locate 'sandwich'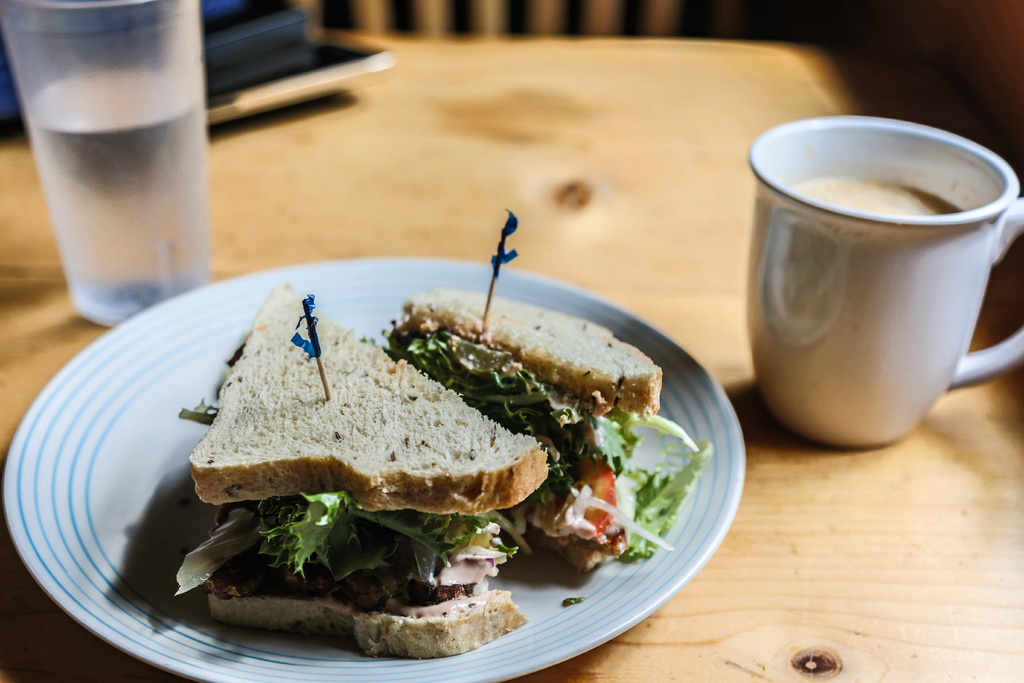
(x1=168, y1=280, x2=552, y2=659)
